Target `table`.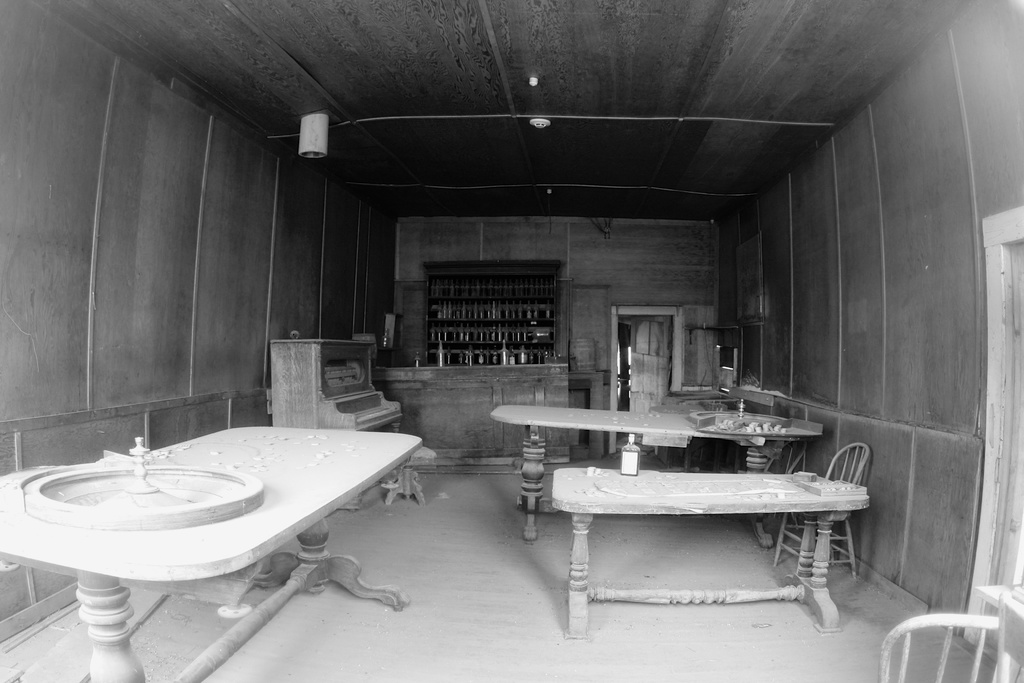
Target region: 376 361 572 475.
